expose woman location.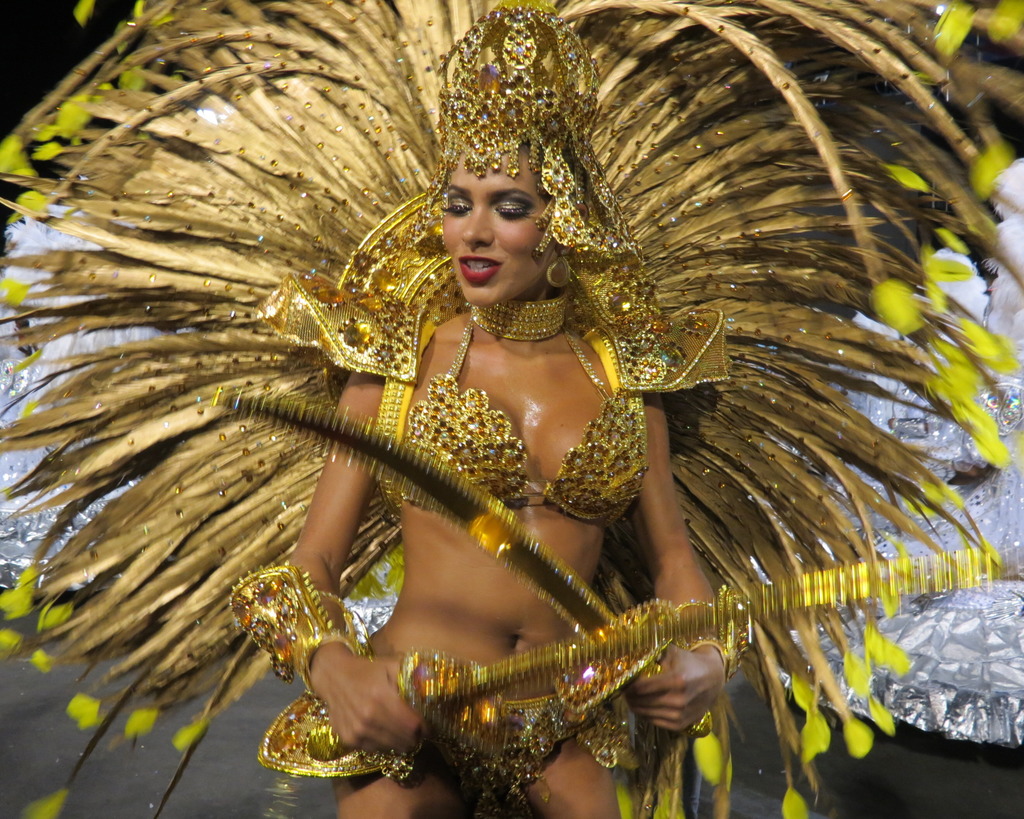
Exposed at (left=225, top=7, right=738, bottom=818).
